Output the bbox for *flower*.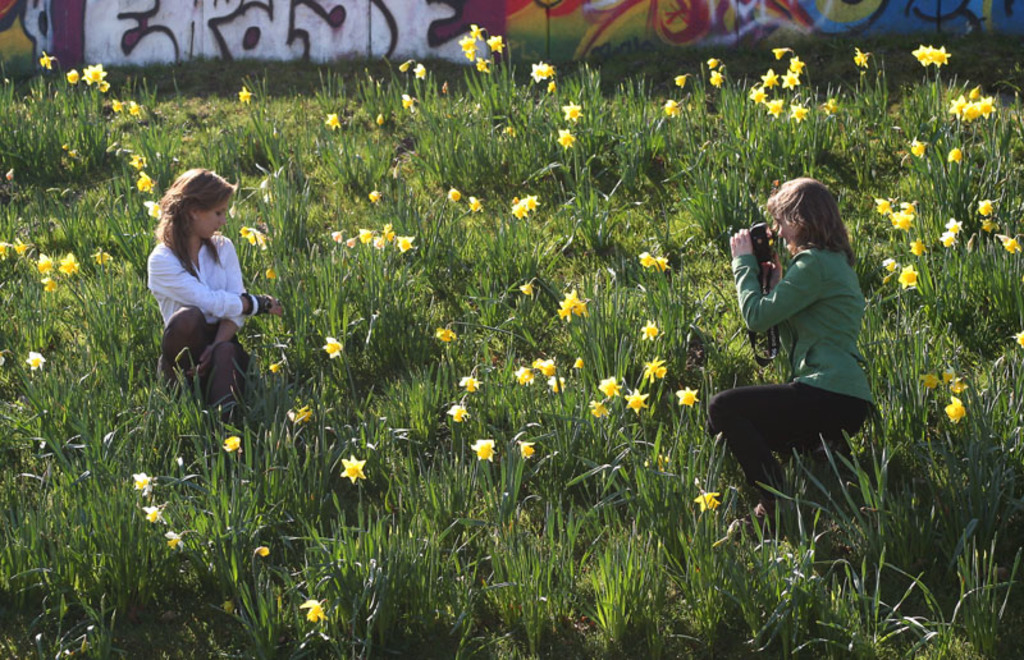
select_region(365, 187, 383, 208).
